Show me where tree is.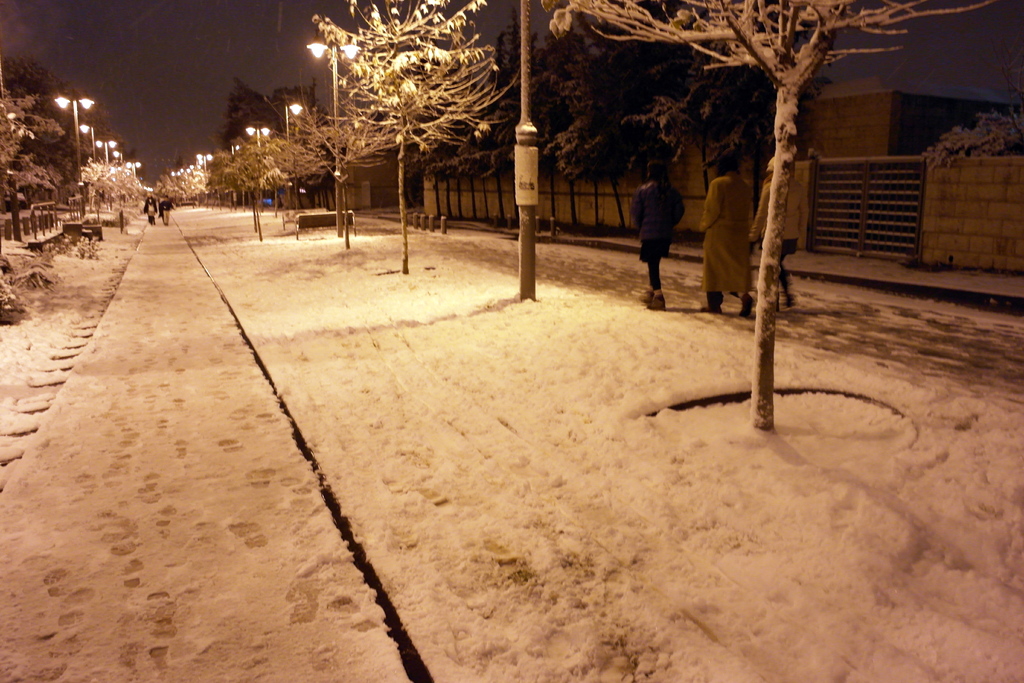
tree is at <region>312, 0, 523, 267</region>.
